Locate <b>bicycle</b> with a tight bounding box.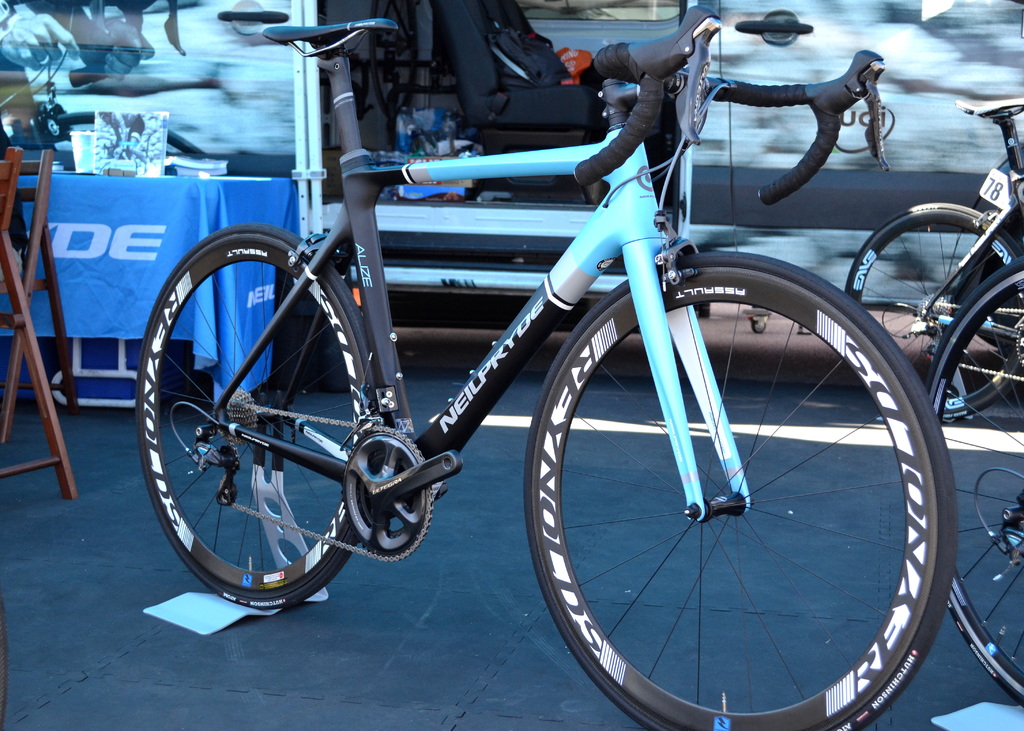
932:256:1023:712.
